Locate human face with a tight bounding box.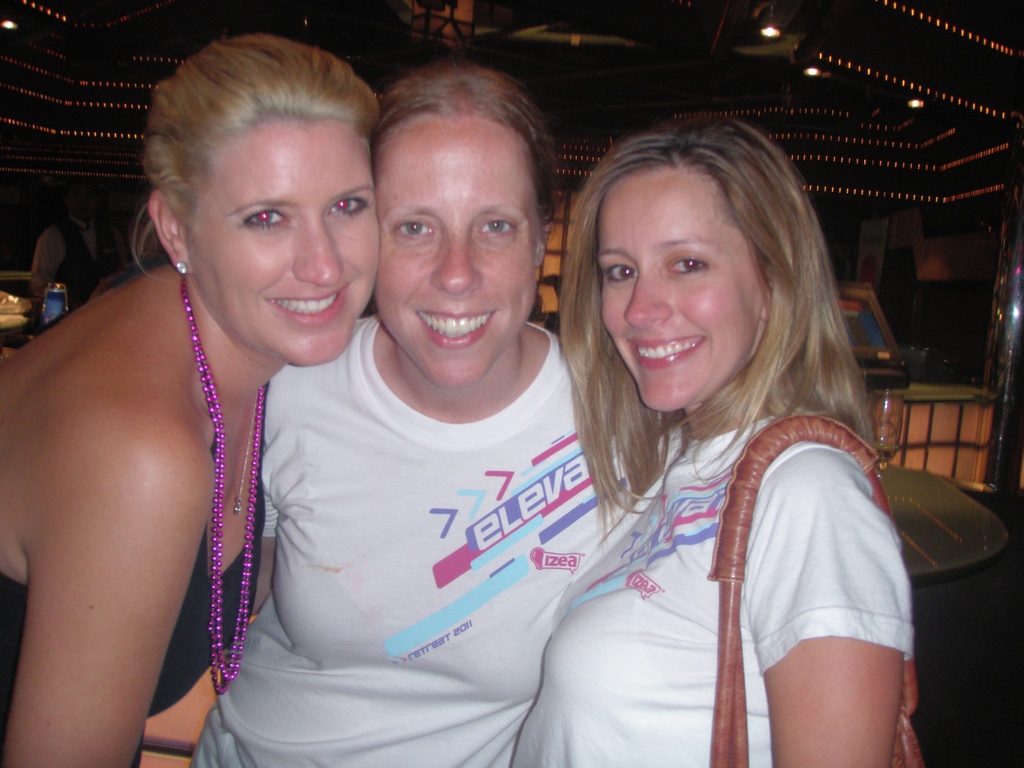
599 166 763 414.
